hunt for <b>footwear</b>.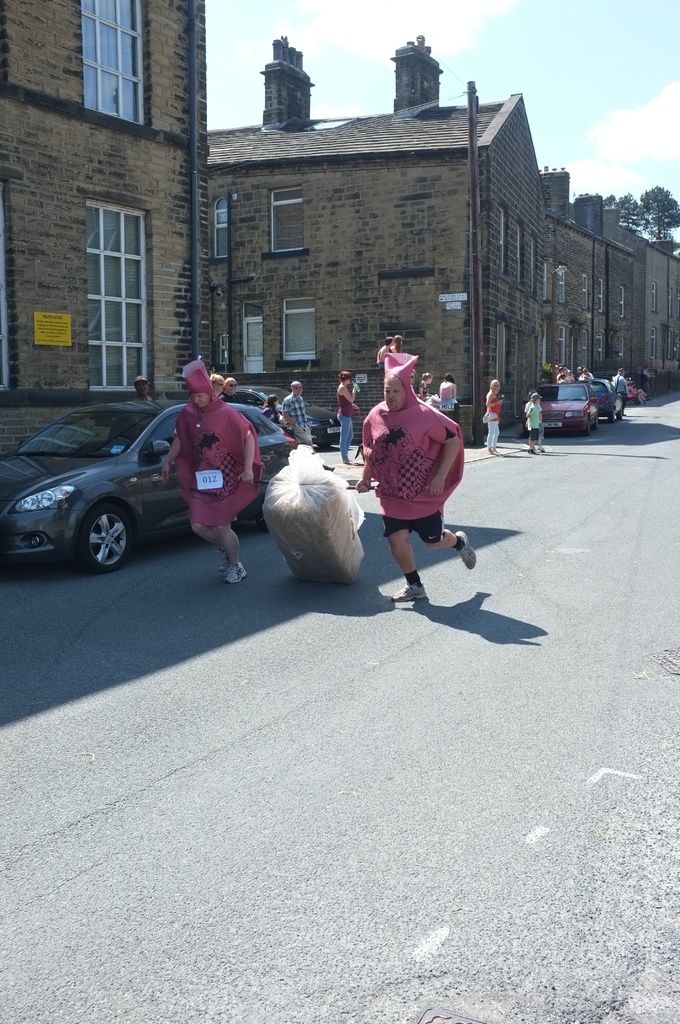
Hunted down at box(460, 529, 478, 574).
